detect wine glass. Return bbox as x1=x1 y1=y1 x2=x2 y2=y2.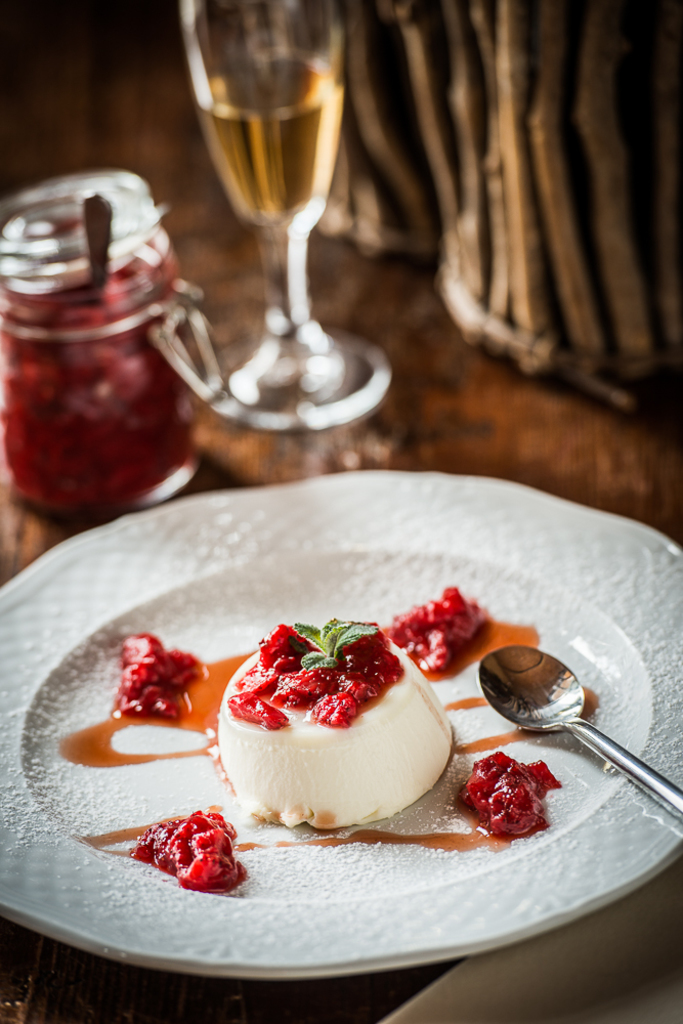
x1=181 y1=0 x2=388 y2=425.
